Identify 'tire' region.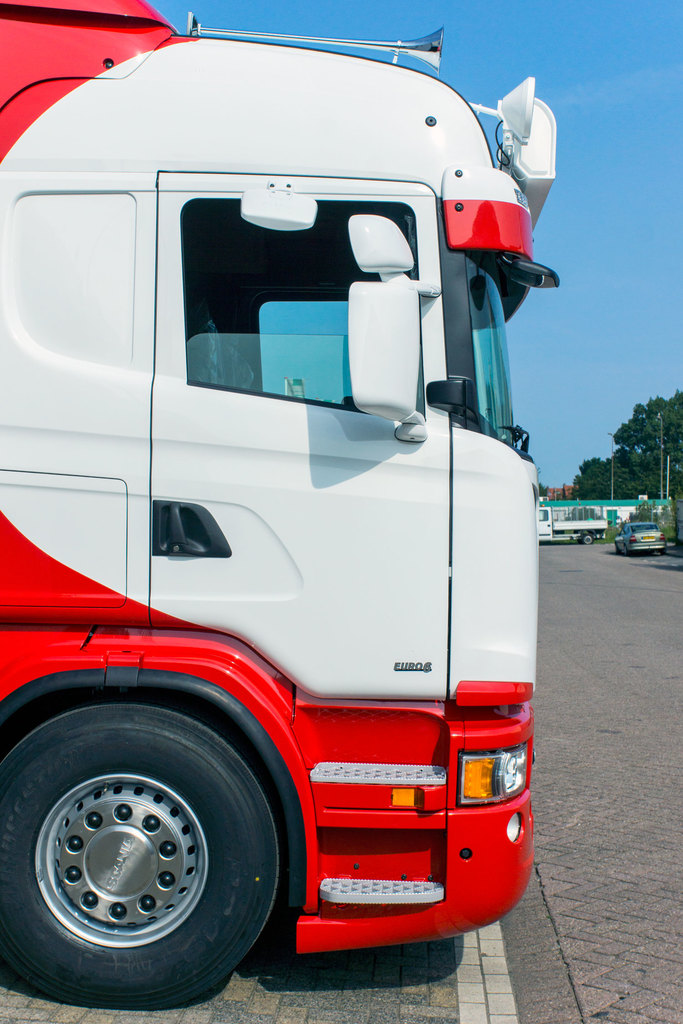
Region: select_region(621, 541, 630, 557).
